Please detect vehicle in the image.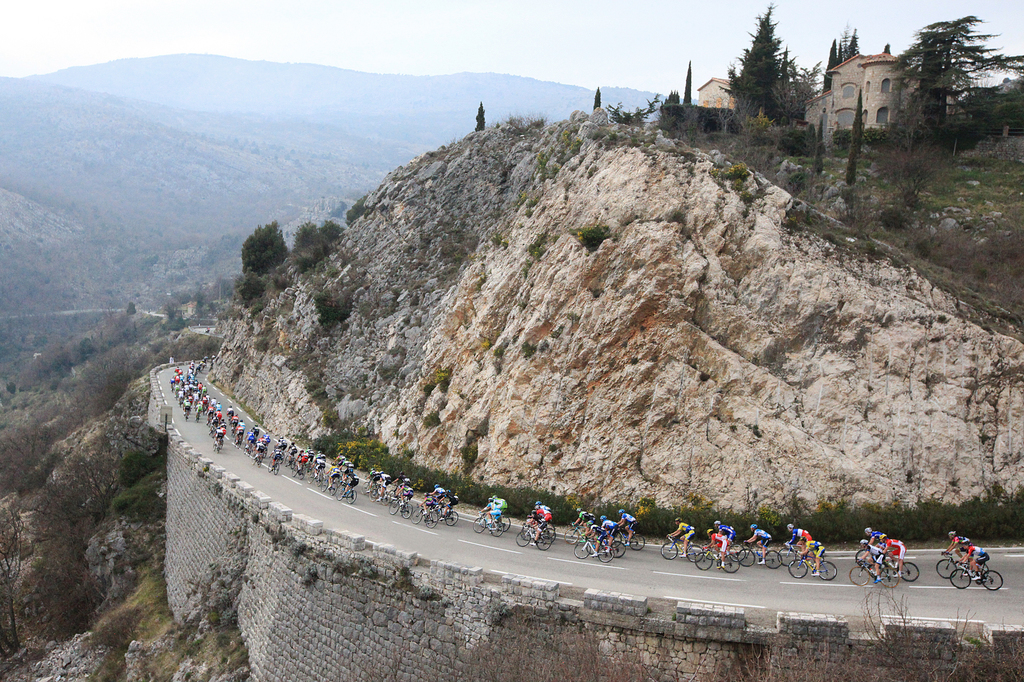
(694,546,746,572).
